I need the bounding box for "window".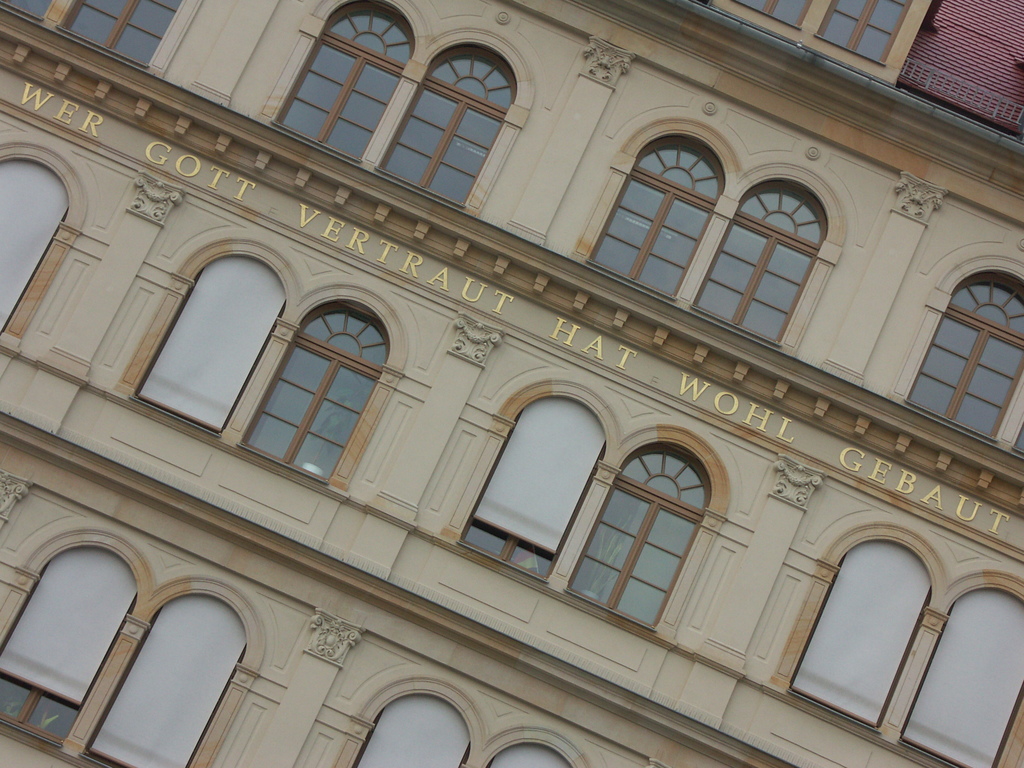
Here it is: region(268, 0, 420, 168).
